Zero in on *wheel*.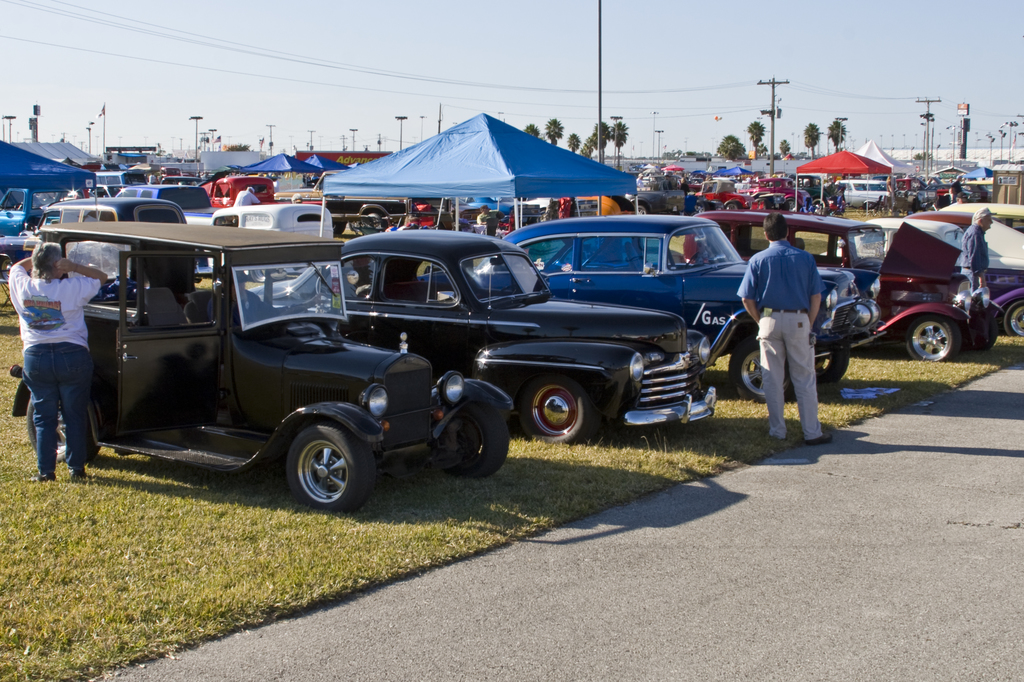
Zeroed in: bbox(433, 390, 515, 477).
